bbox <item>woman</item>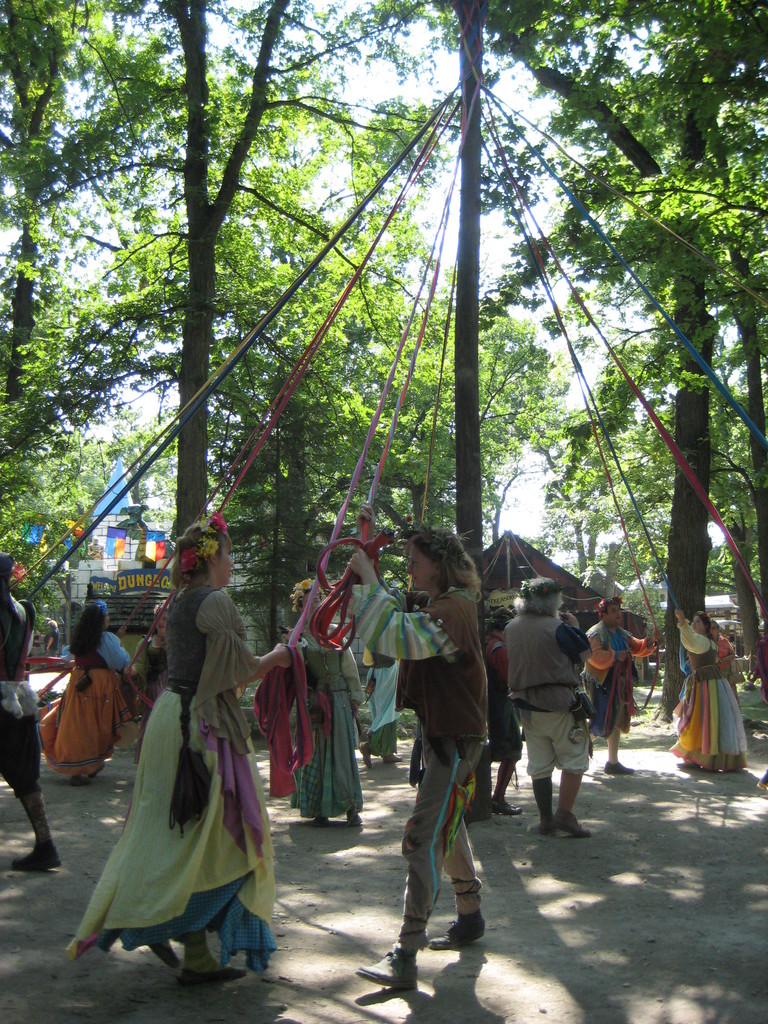
284:579:386:831
